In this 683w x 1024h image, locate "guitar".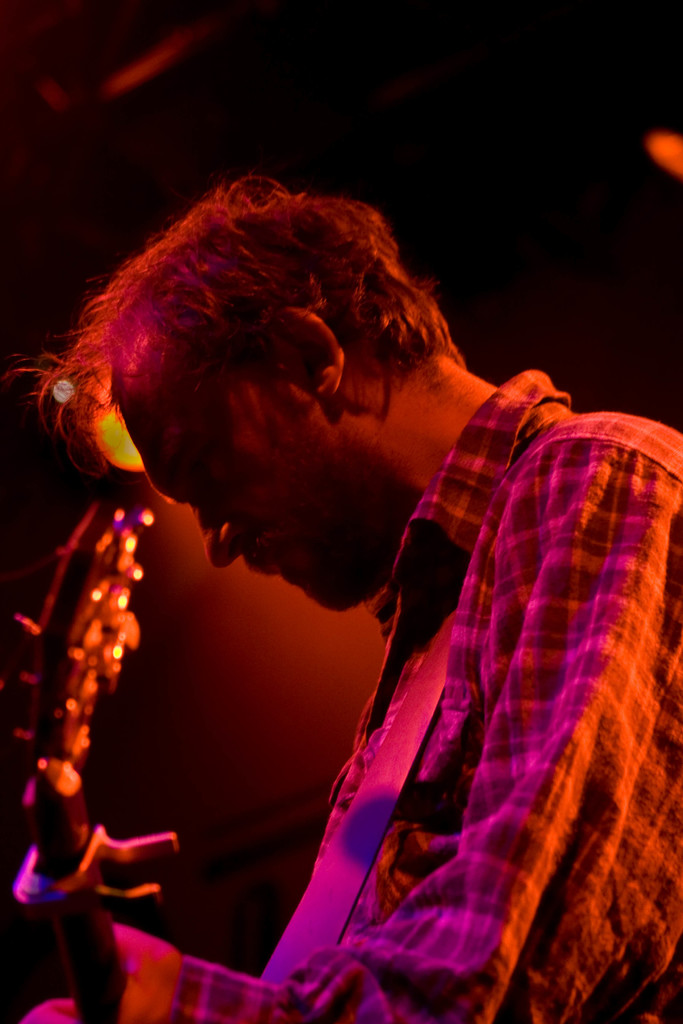
Bounding box: (0, 497, 145, 1023).
